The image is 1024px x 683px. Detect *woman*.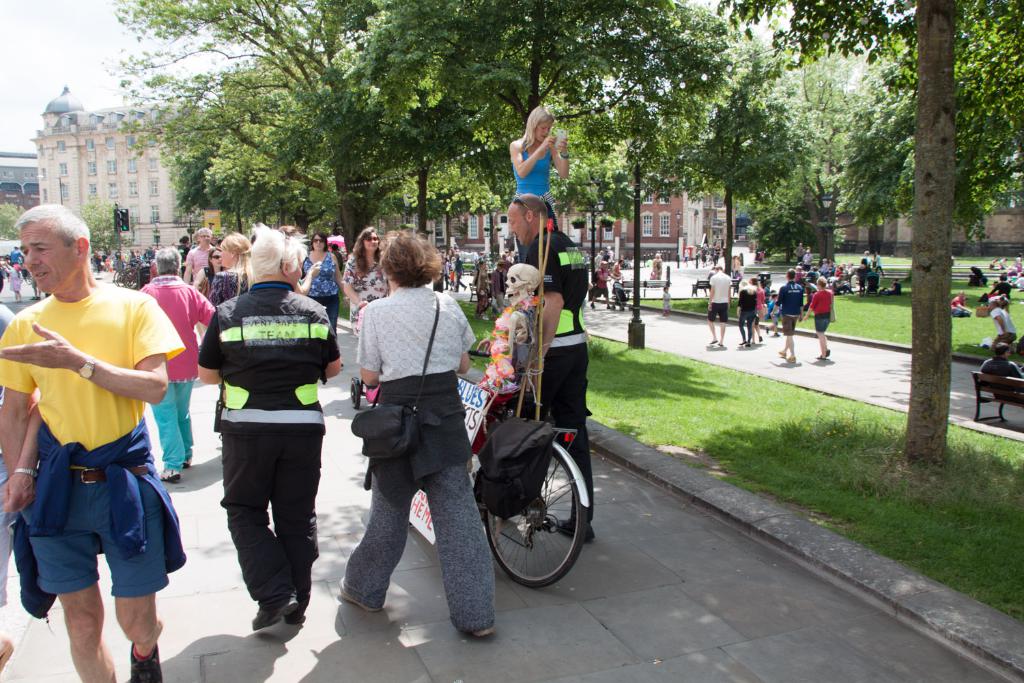
Detection: crop(749, 280, 765, 350).
